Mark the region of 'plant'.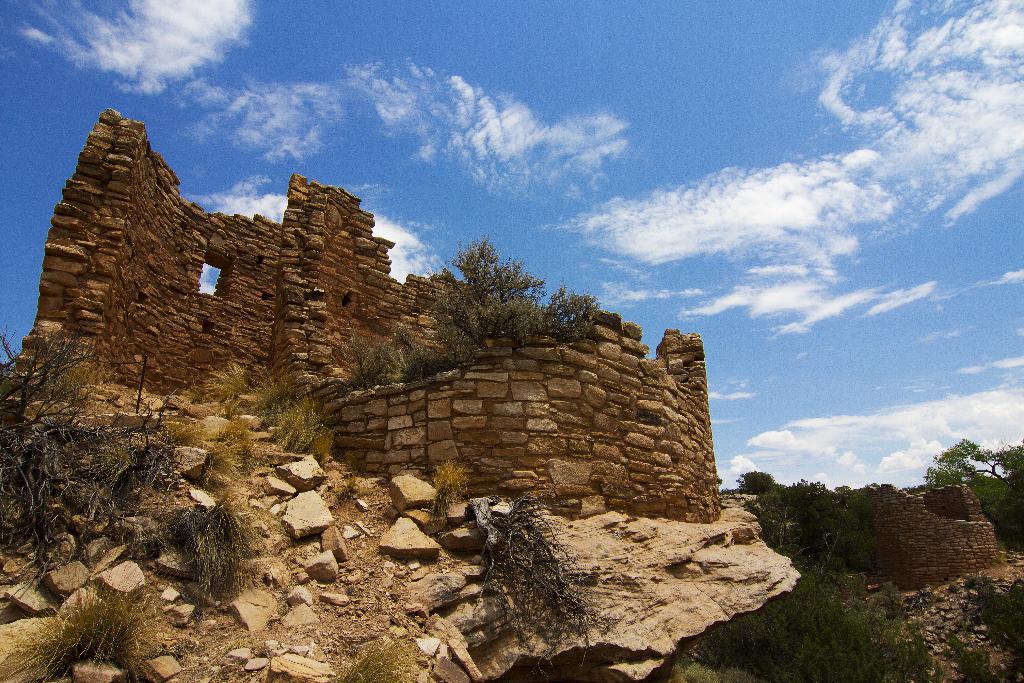
Region: pyautogui.locateOnScreen(246, 365, 299, 429).
